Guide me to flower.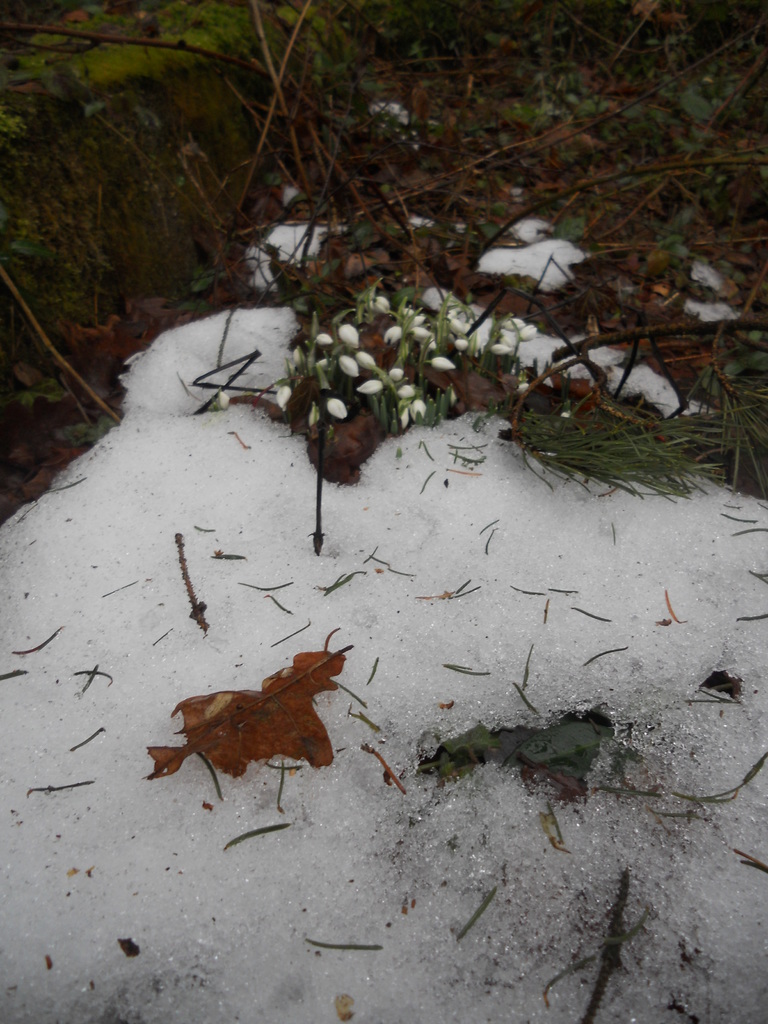
Guidance: Rect(325, 400, 345, 421).
